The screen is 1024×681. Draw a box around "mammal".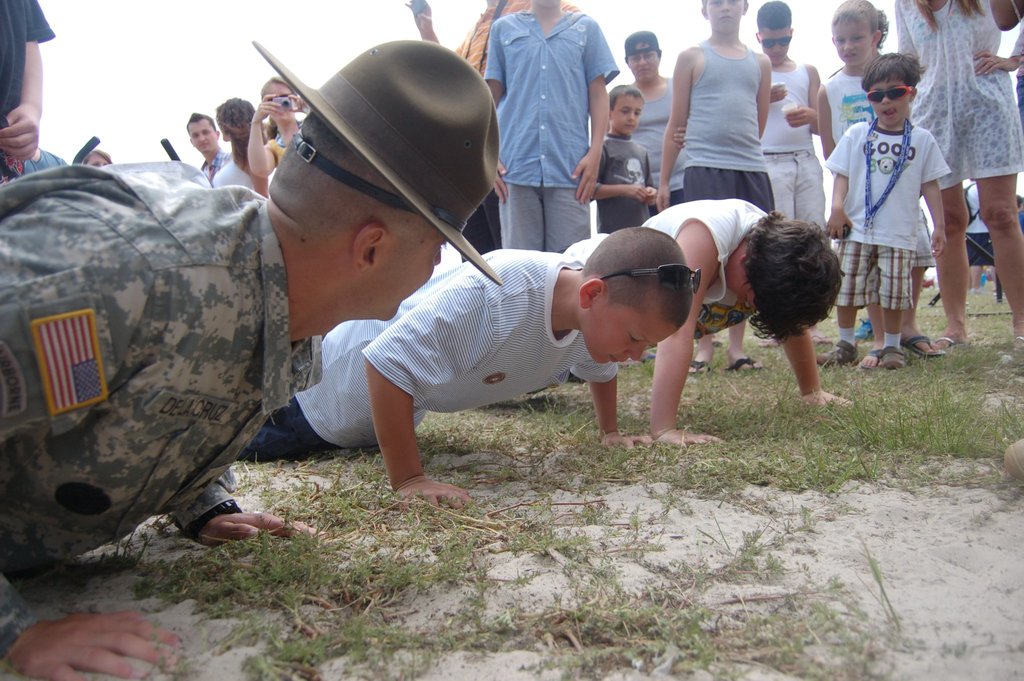
[0,36,509,680].
